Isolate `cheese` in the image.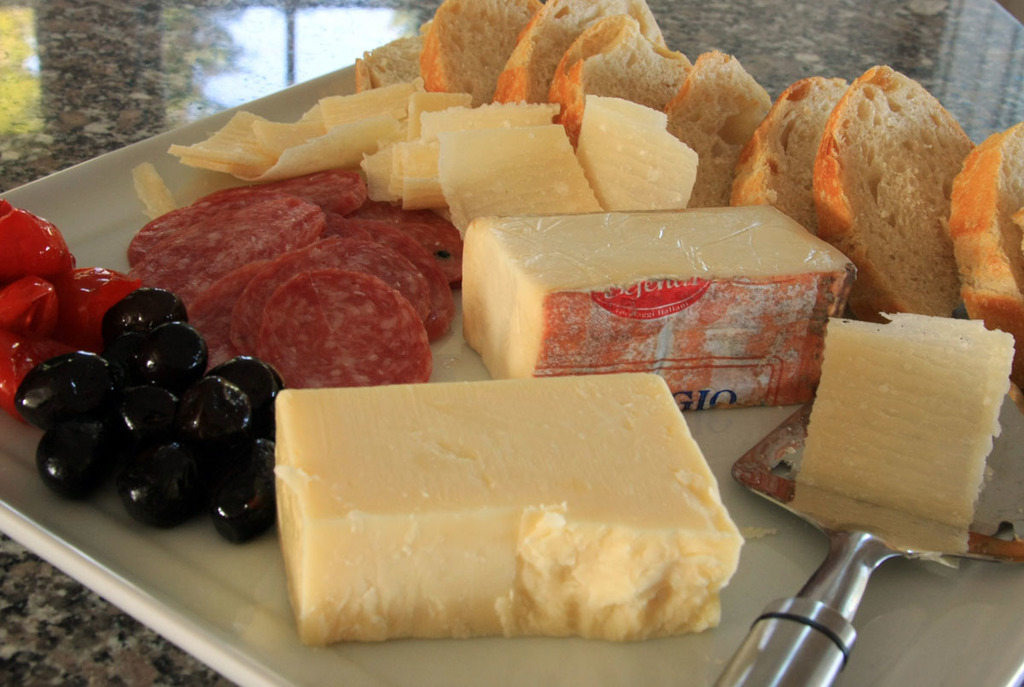
Isolated region: x1=796, y1=309, x2=1011, y2=523.
